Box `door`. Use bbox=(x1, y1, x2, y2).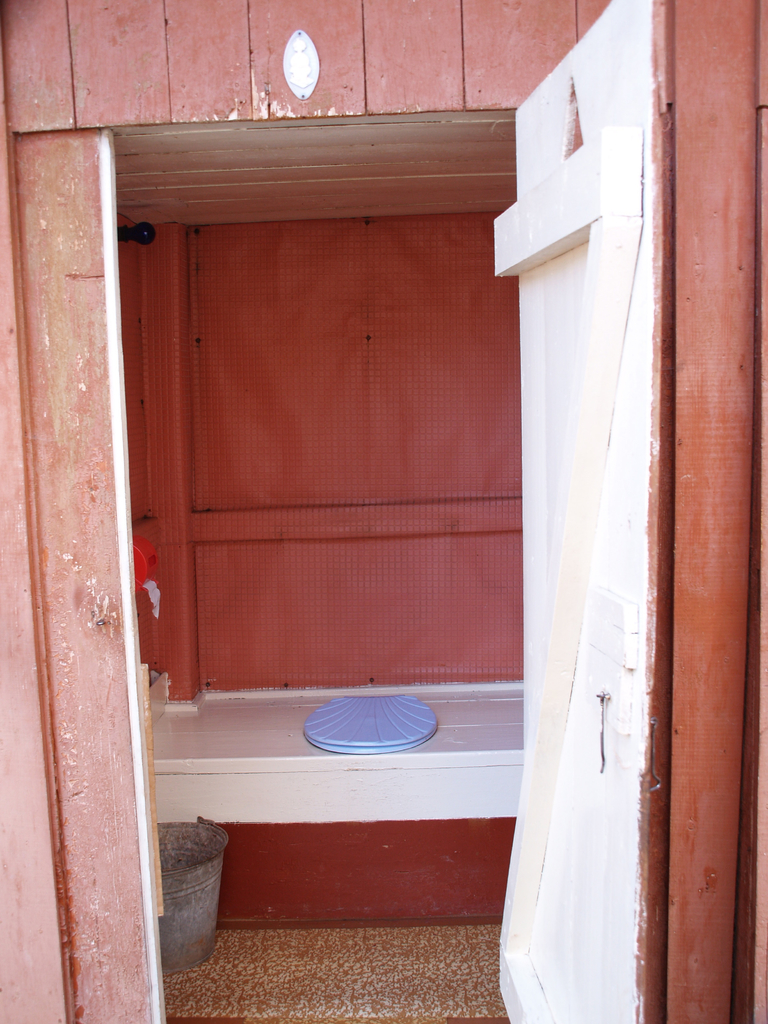
bbox=(486, 0, 681, 1023).
